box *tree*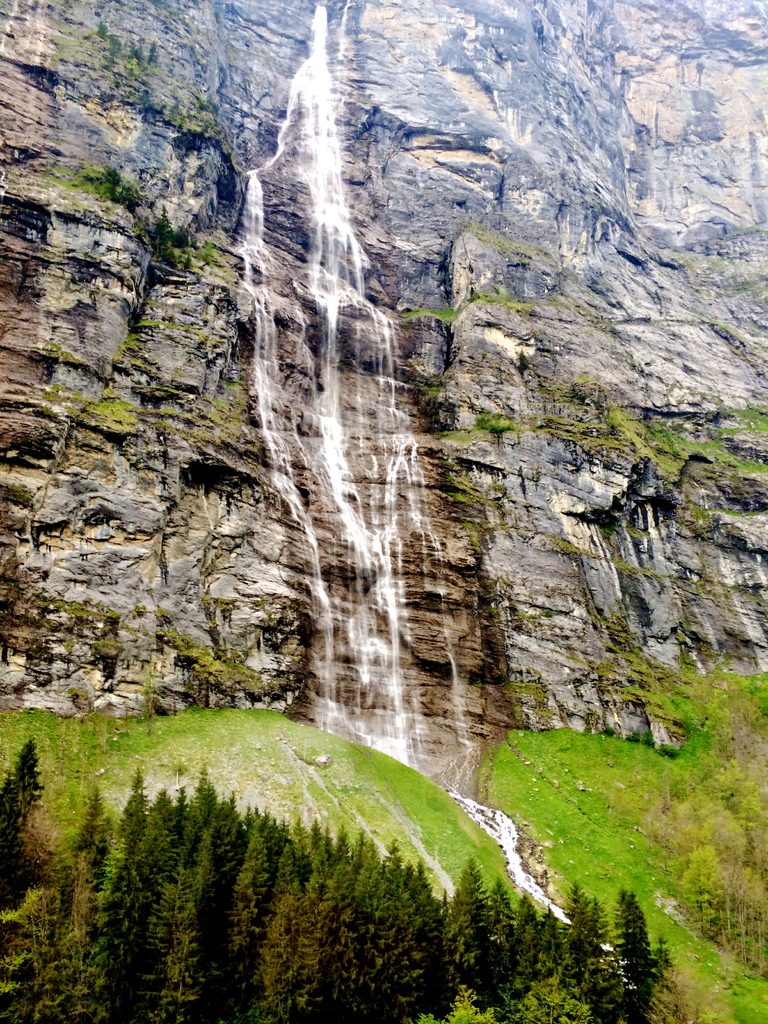
[0, 732, 66, 865]
